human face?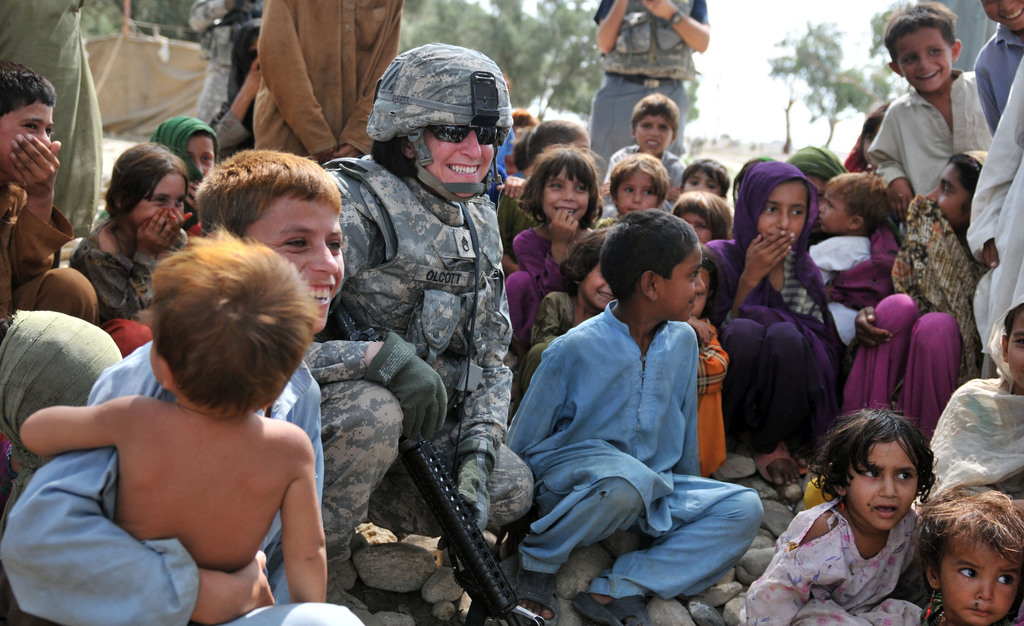
(left=684, top=171, right=721, bottom=192)
